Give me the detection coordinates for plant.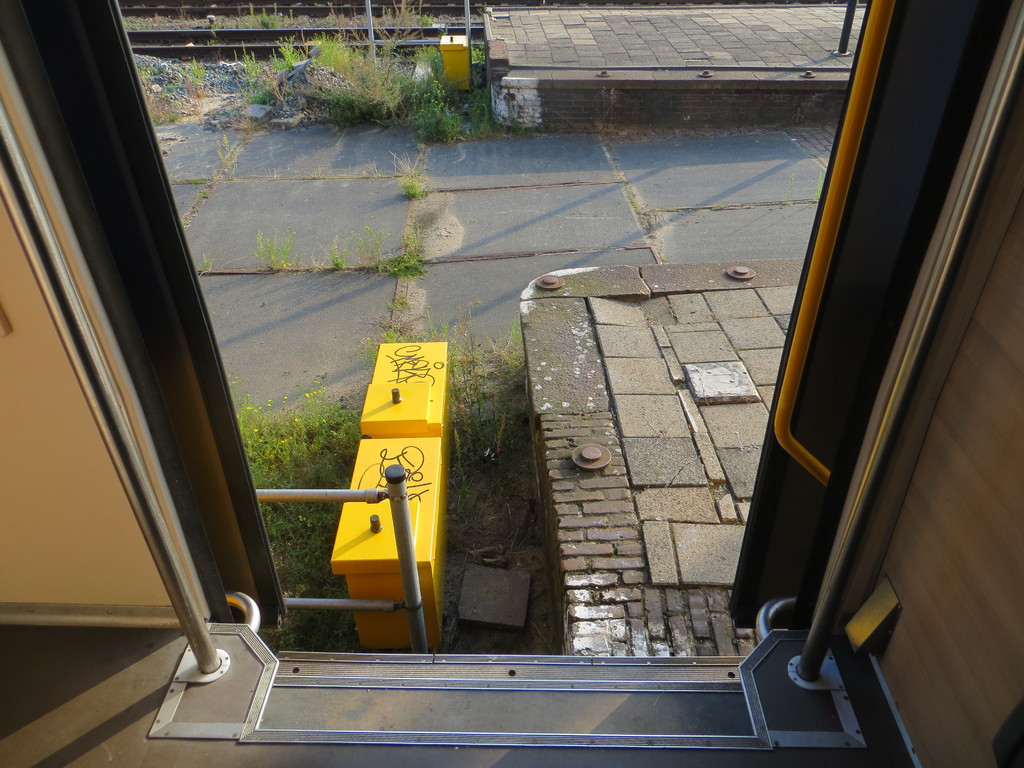
Rect(143, 66, 175, 127).
